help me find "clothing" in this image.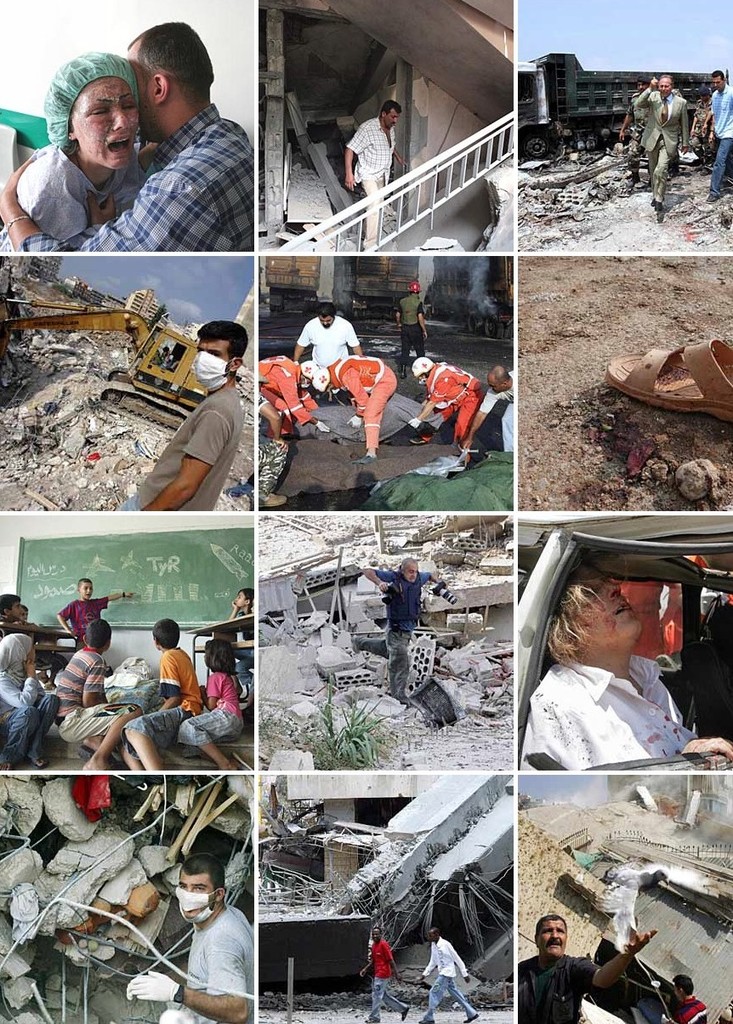
Found it: select_region(60, 596, 109, 646).
